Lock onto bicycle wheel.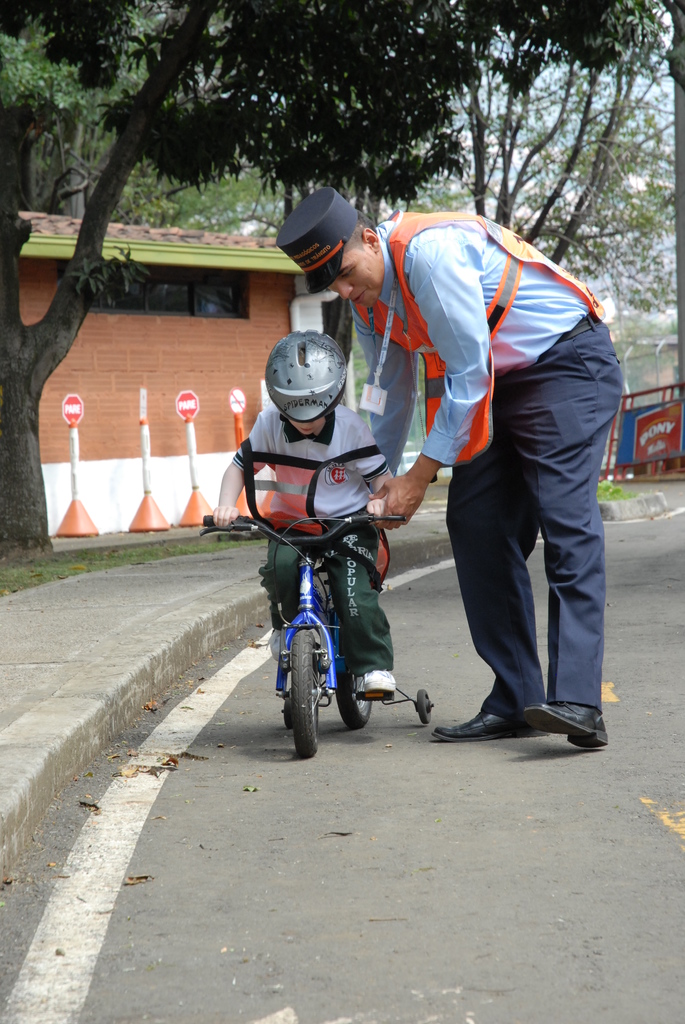
Locked: <bbox>331, 623, 368, 733</bbox>.
